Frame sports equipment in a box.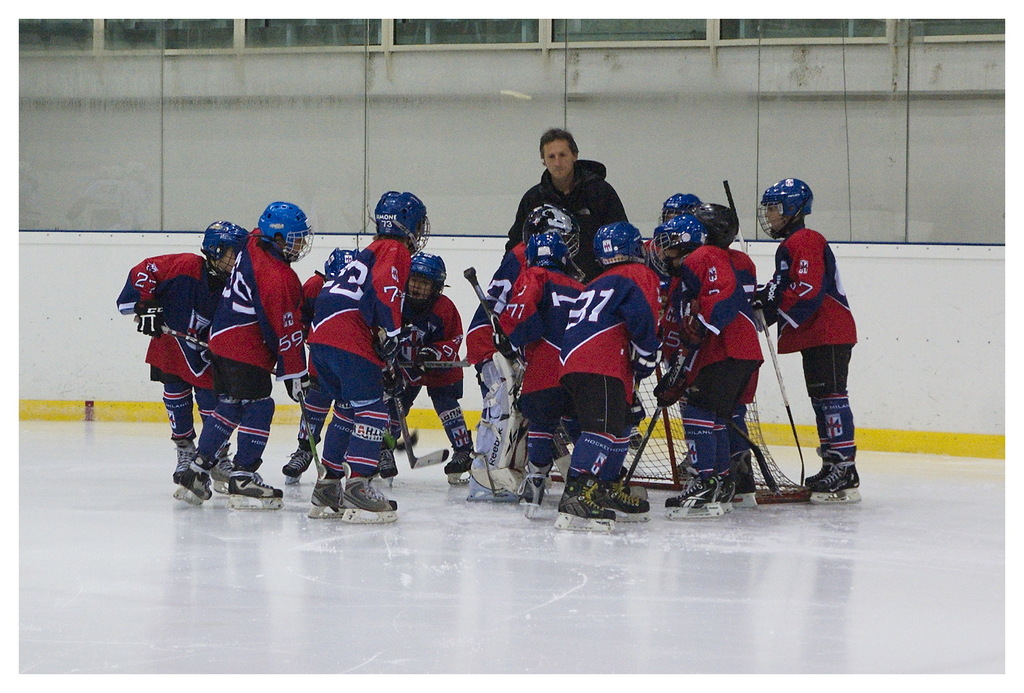
(left=521, top=201, right=580, bottom=260).
